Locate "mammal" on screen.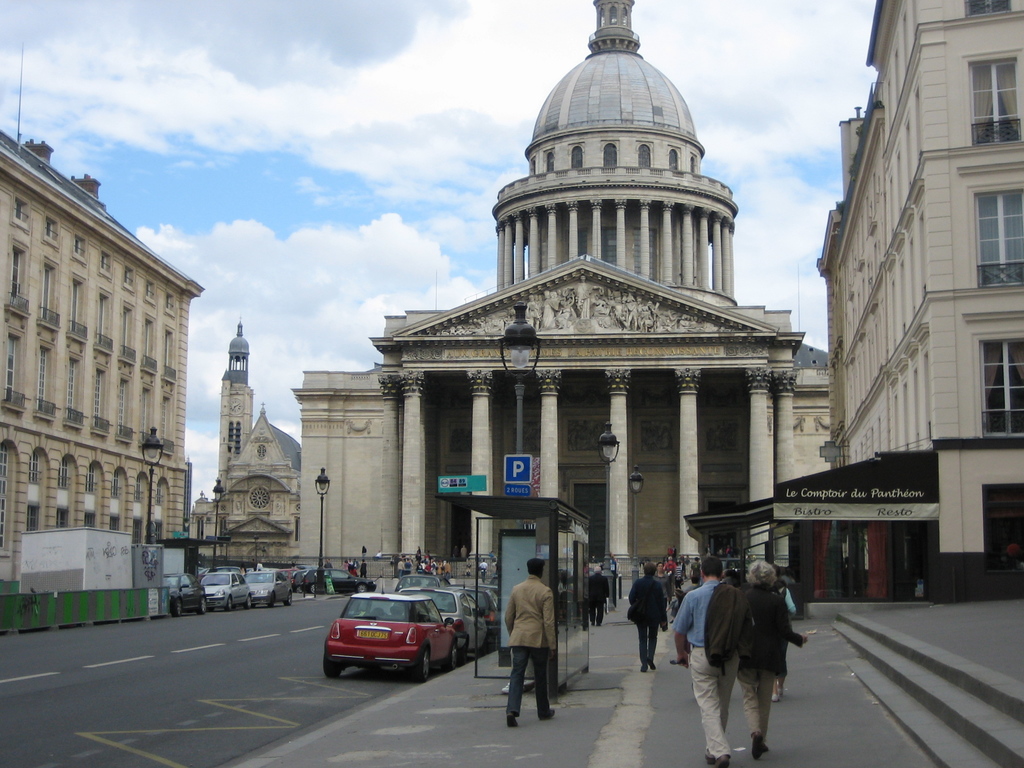
On screen at 346:568:358:575.
